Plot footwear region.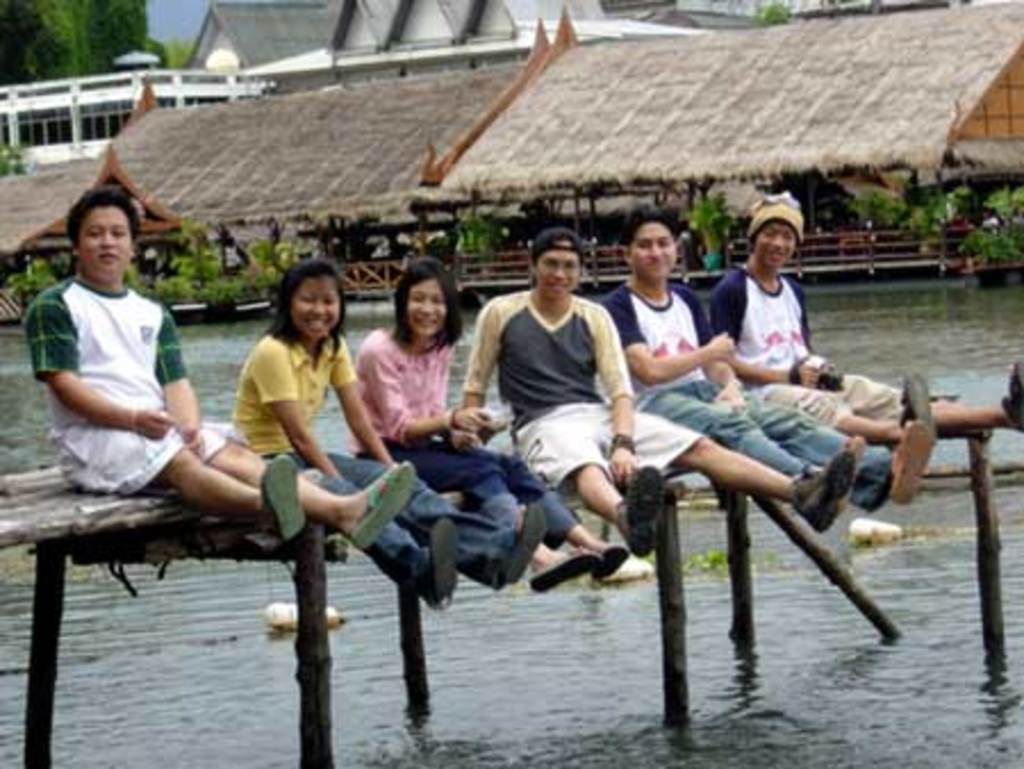
Plotted at left=423, top=514, right=460, bottom=601.
